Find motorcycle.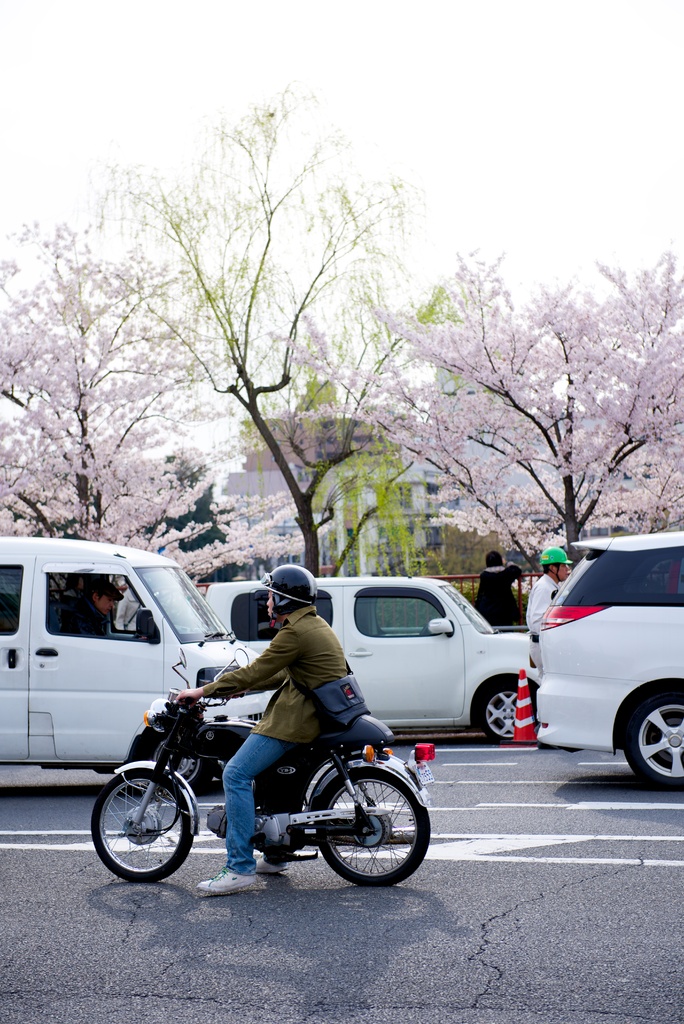
{"x1": 67, "y1": 666, "x2": 438, "y2": 892}.
